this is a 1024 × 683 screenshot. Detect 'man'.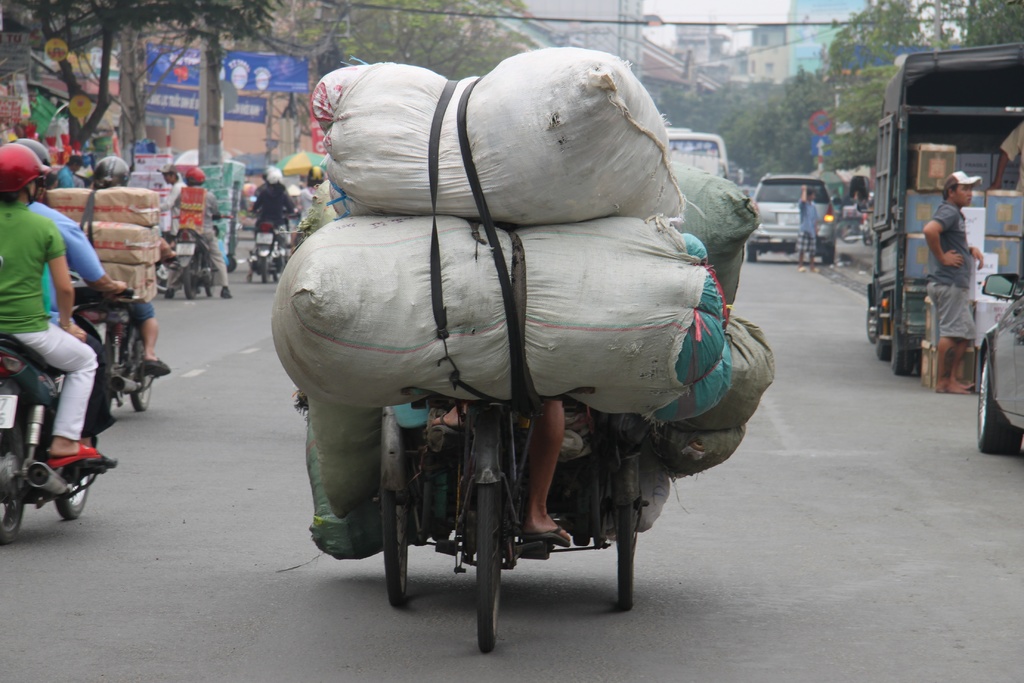
<box>922,165,985,396</box>.
